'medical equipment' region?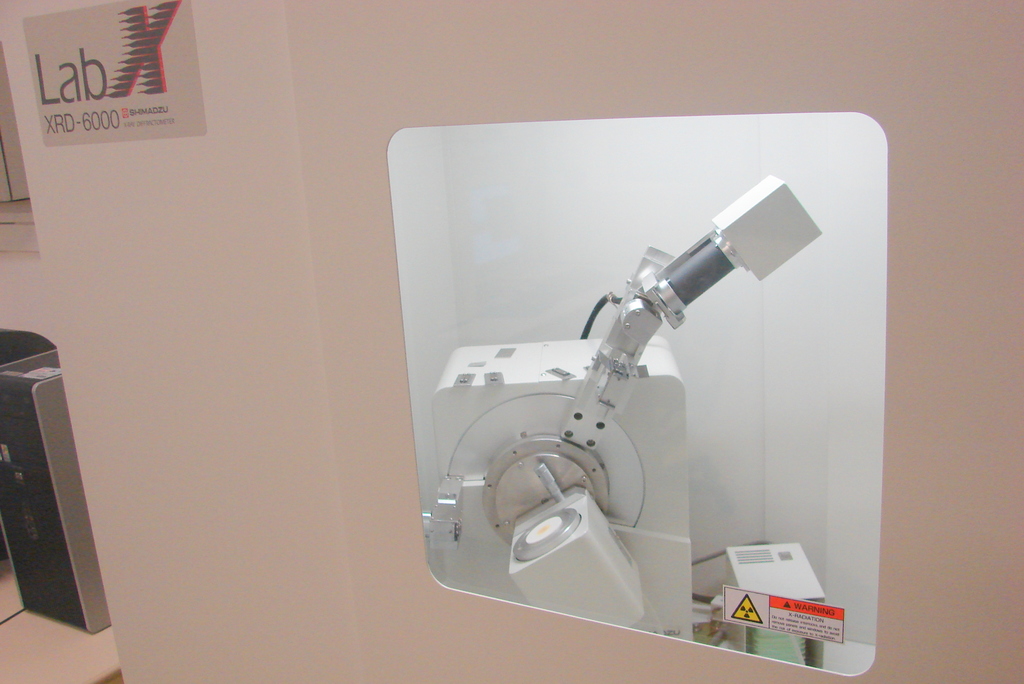
<box>420,172,820,640</box>
